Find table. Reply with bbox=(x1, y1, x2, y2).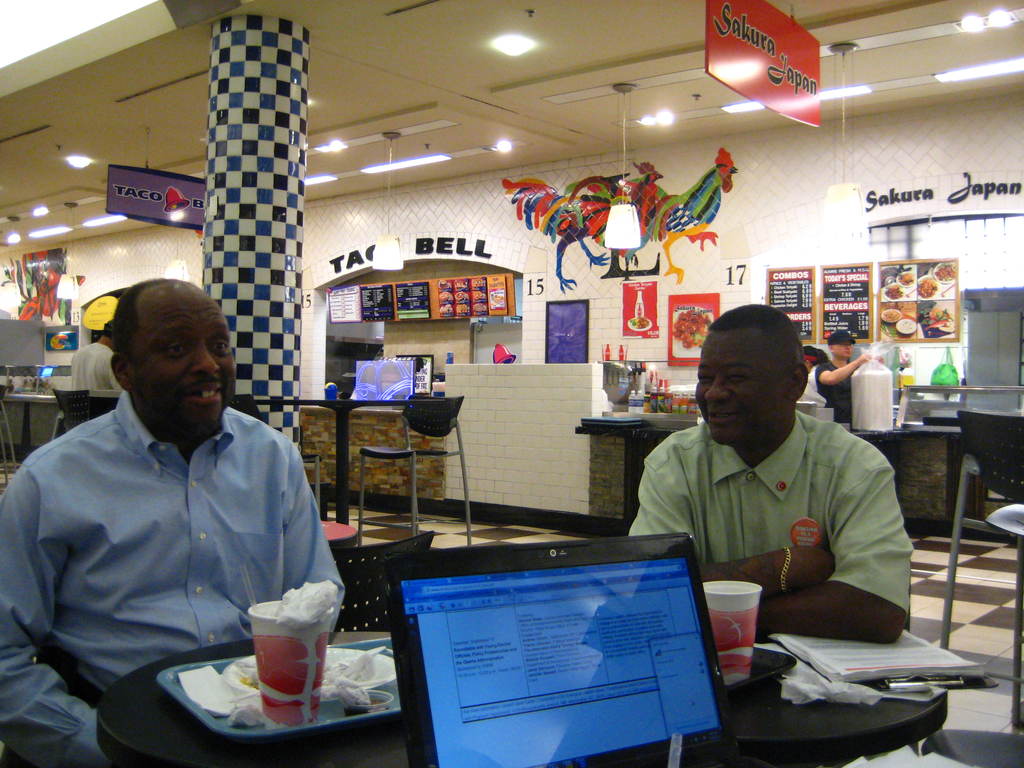
bbox=(240, 401, 436, 529).
